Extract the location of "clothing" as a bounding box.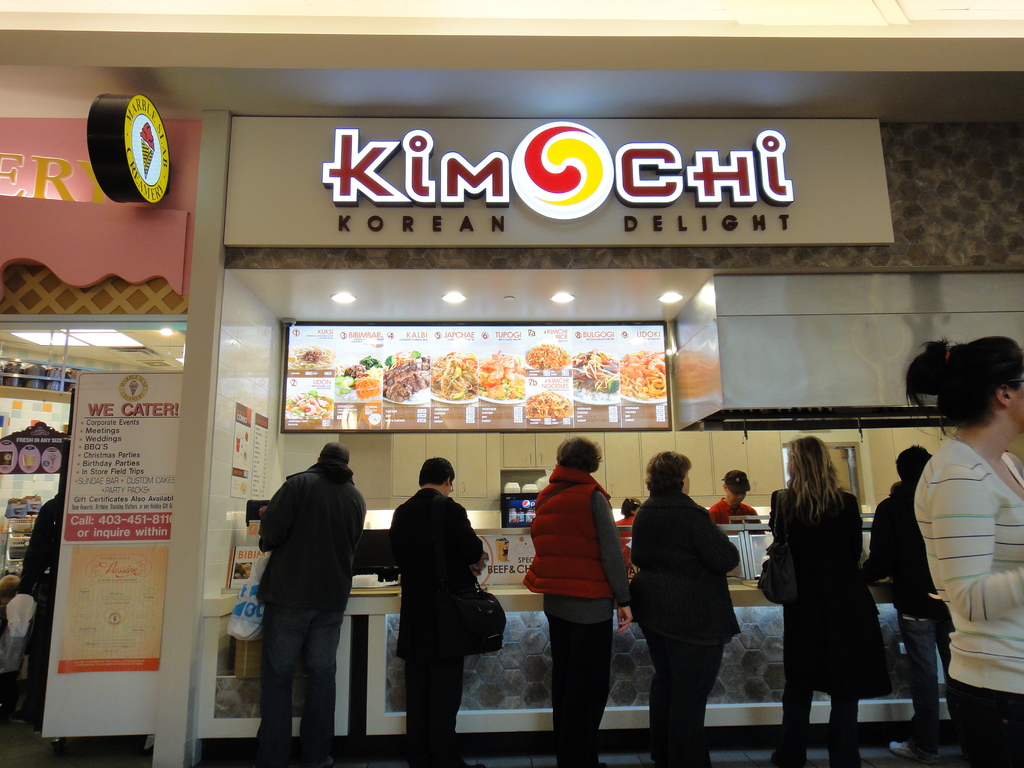
(705, 488, 778, 544).
